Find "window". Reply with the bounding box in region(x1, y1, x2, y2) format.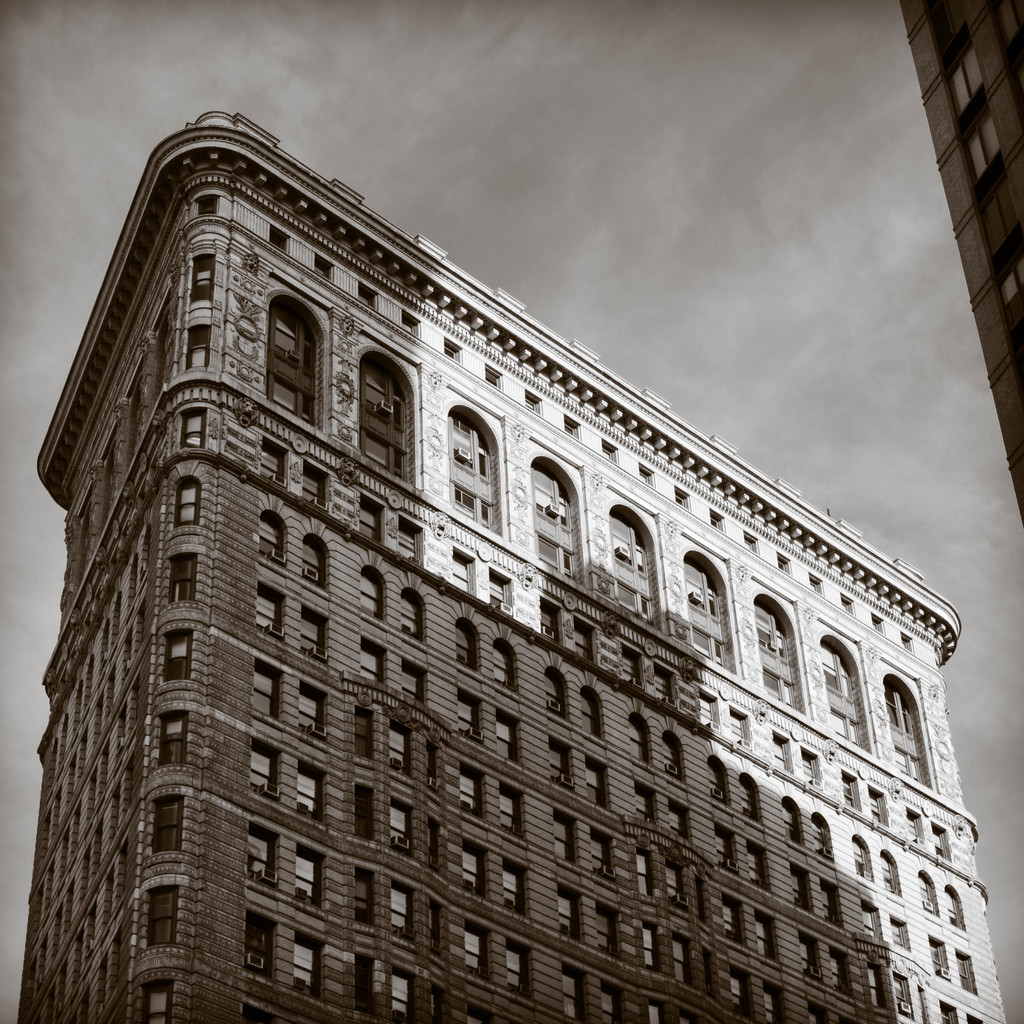
region(243, 827, 283, 883).
